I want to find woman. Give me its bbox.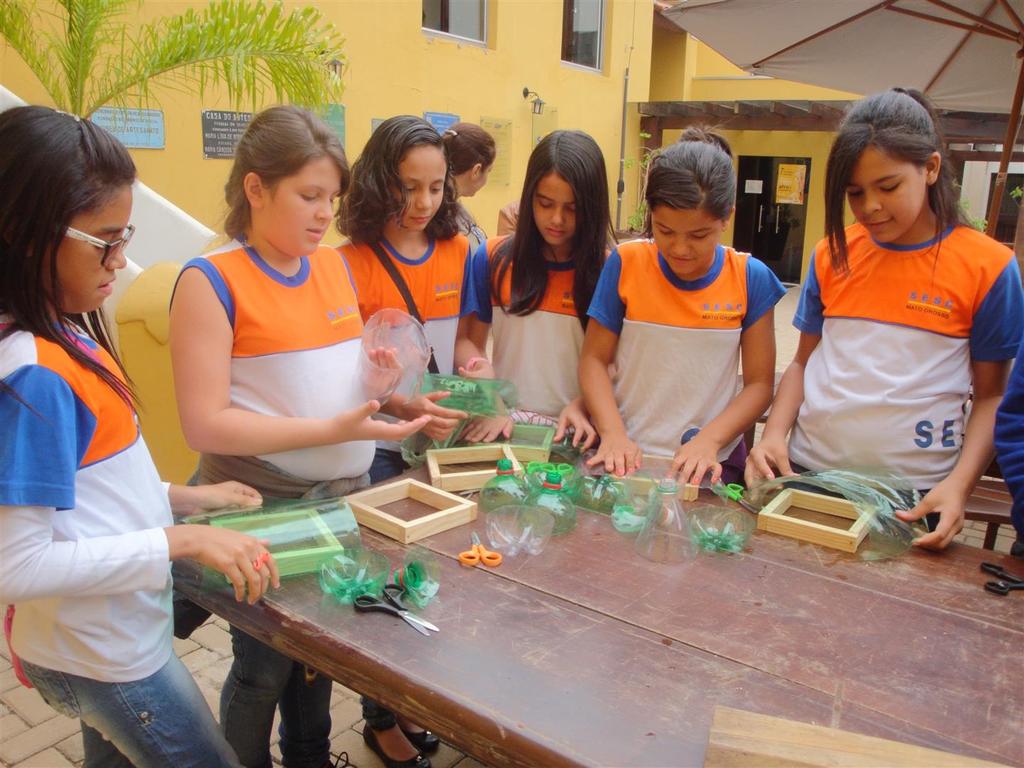
466 149 628 454.
